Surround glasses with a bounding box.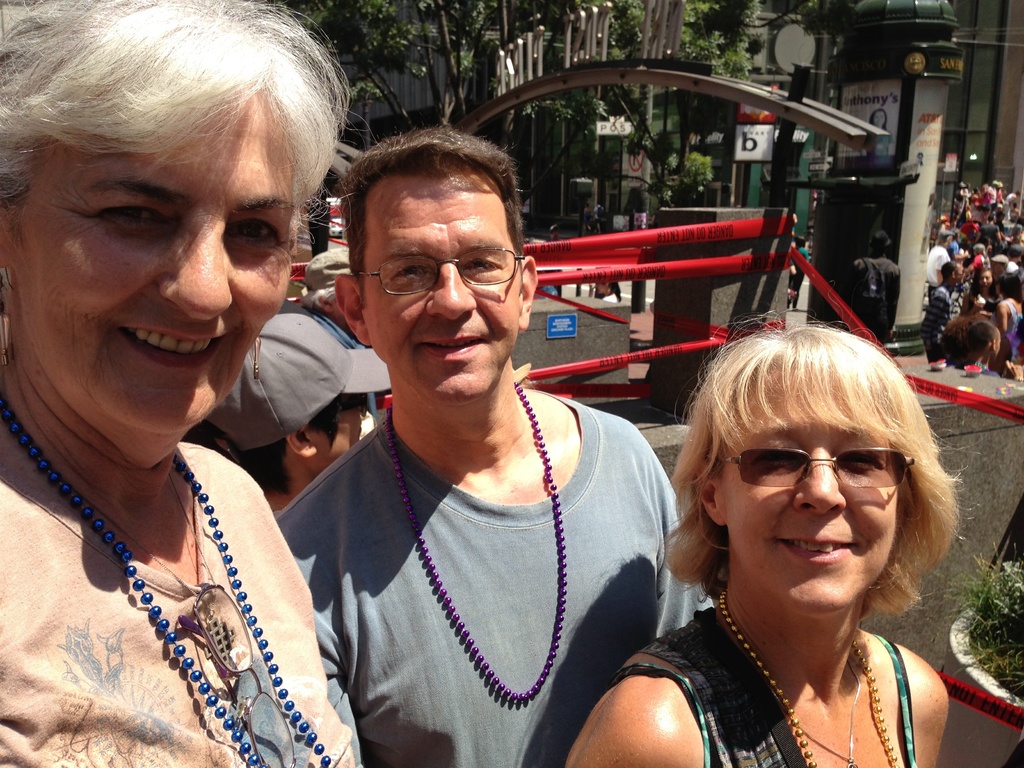
<bbox>348, 250, 524, 302</bbox>.
